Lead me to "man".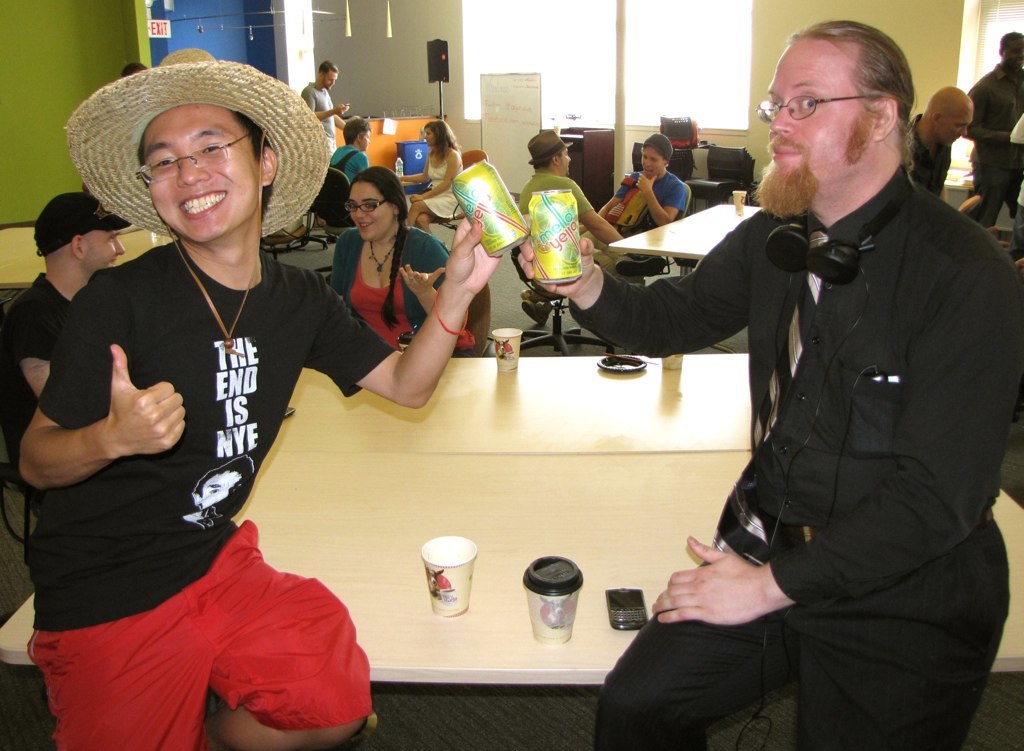
Lead to BBox(594, 135, 688, 231).
